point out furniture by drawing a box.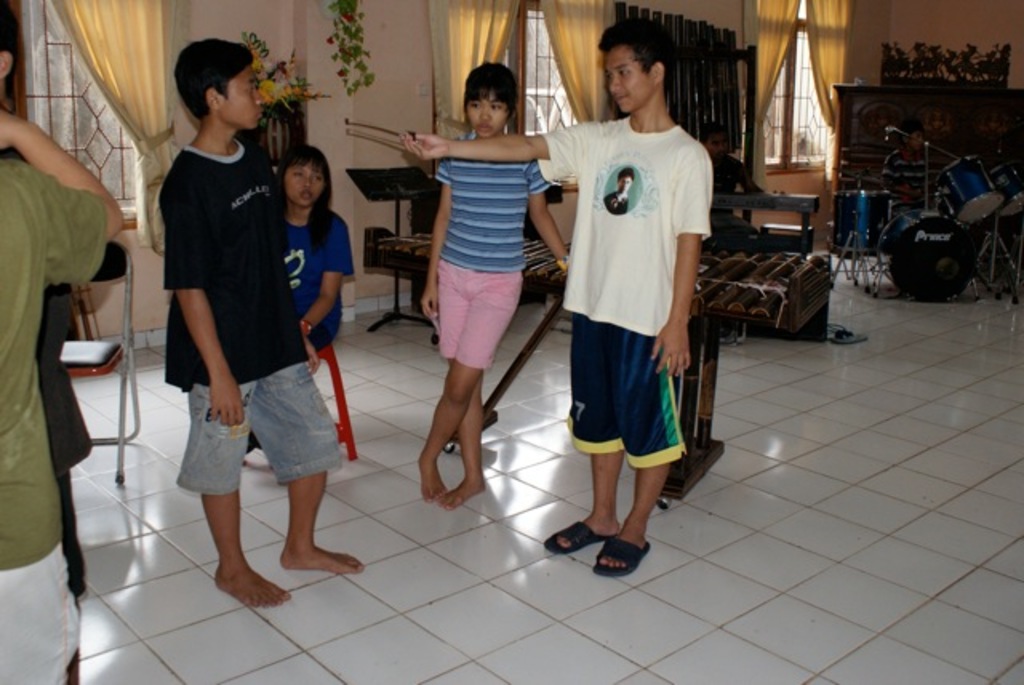
locate(54, 235, 131, 485).
